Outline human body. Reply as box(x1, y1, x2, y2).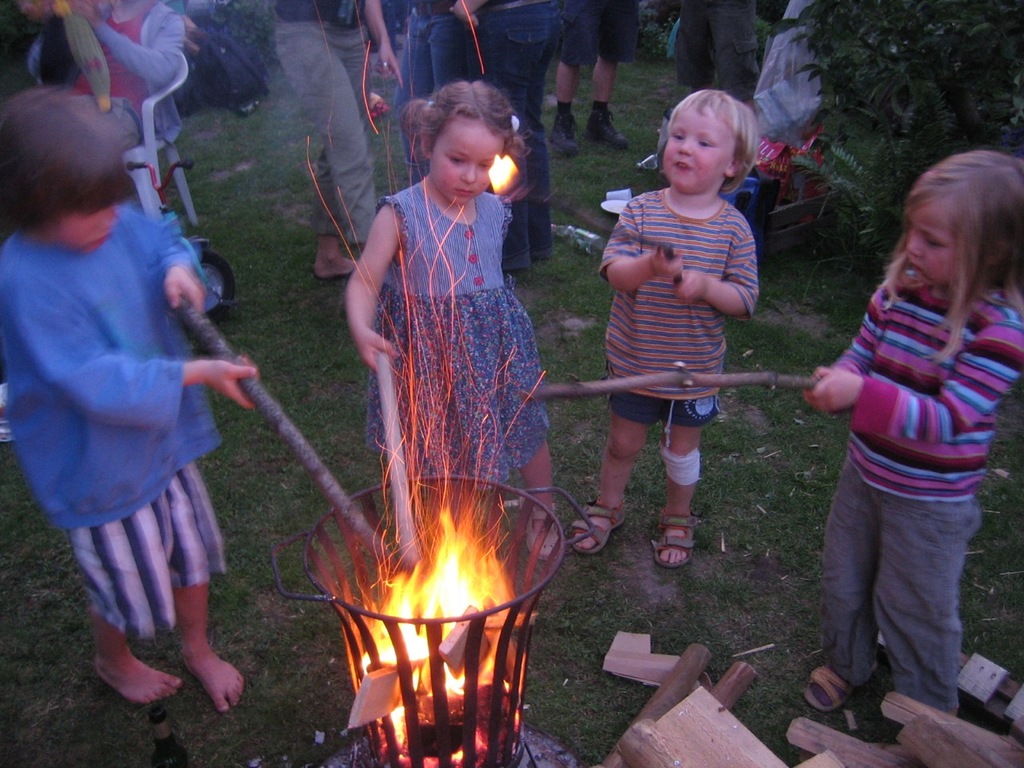
box(672, 0, 762, 114).
